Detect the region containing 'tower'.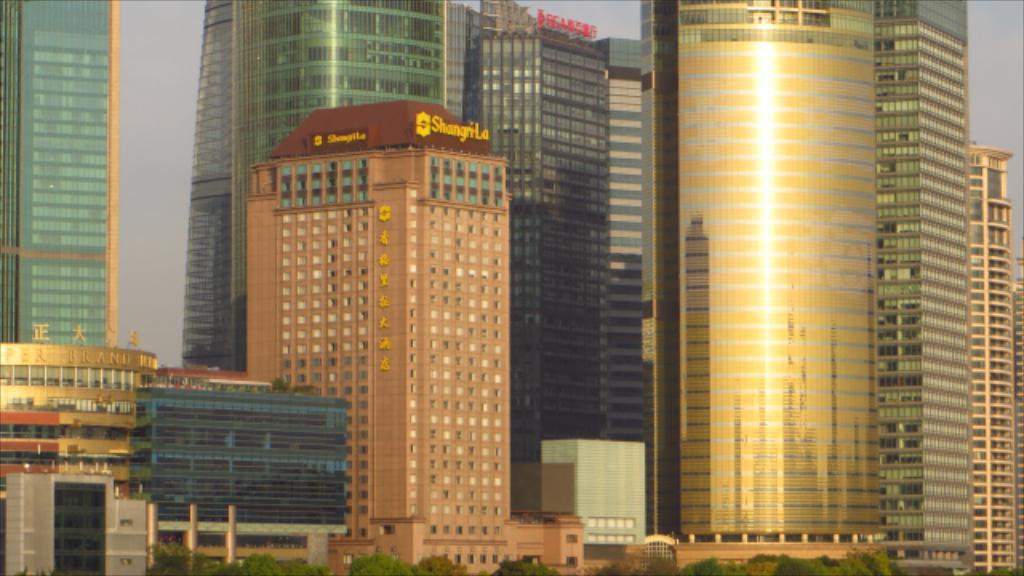
l=875, t=0, r=971, b=574.
